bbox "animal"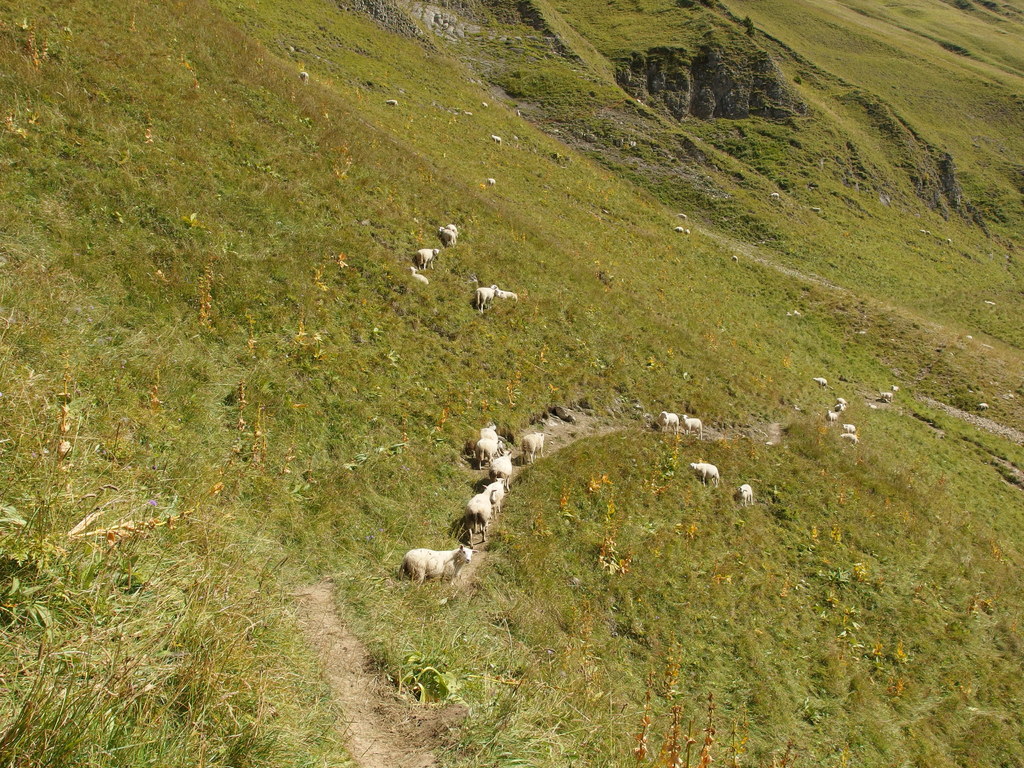
l=682, t=416, r=703, b=440
